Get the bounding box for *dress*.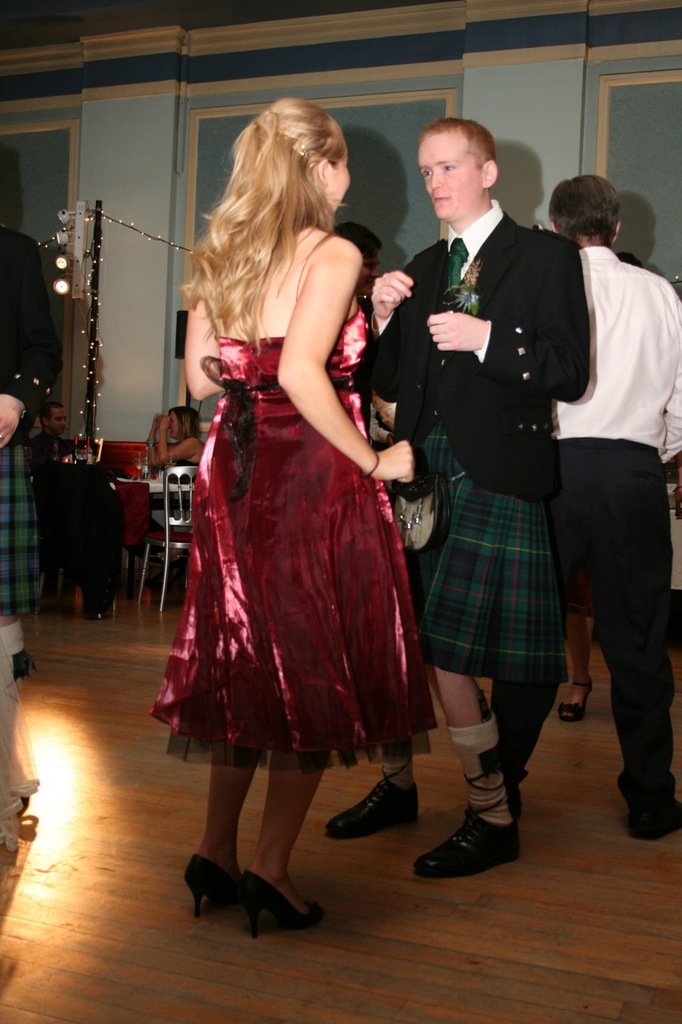
<region>142, 228, 433, 774</region>.
